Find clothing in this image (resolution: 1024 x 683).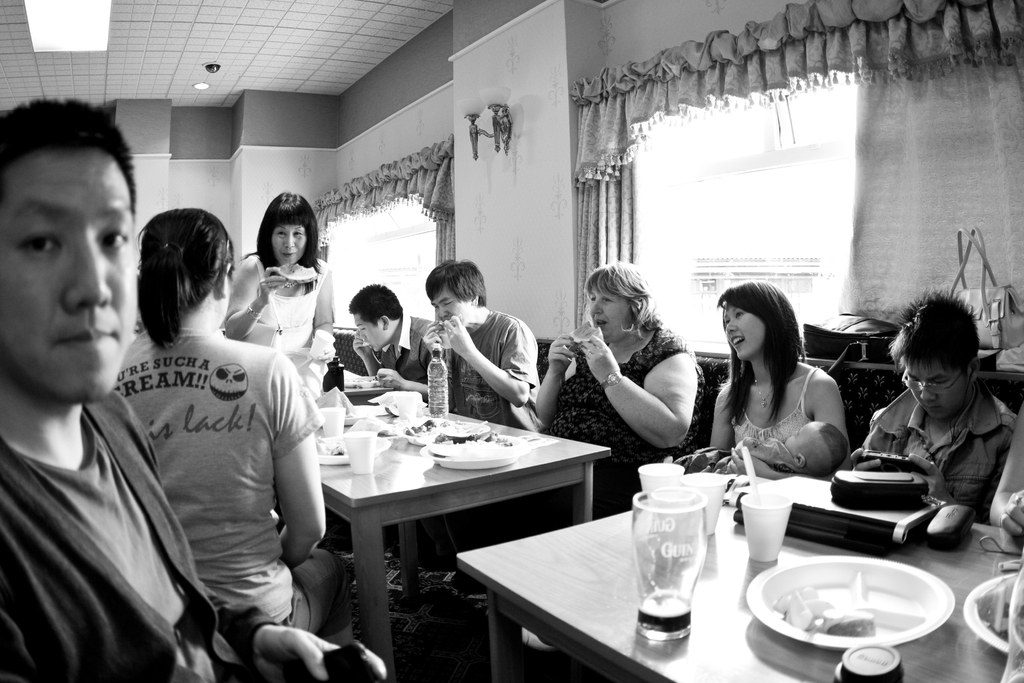
[x1=383, y1=312, x2=438, y2=390].
